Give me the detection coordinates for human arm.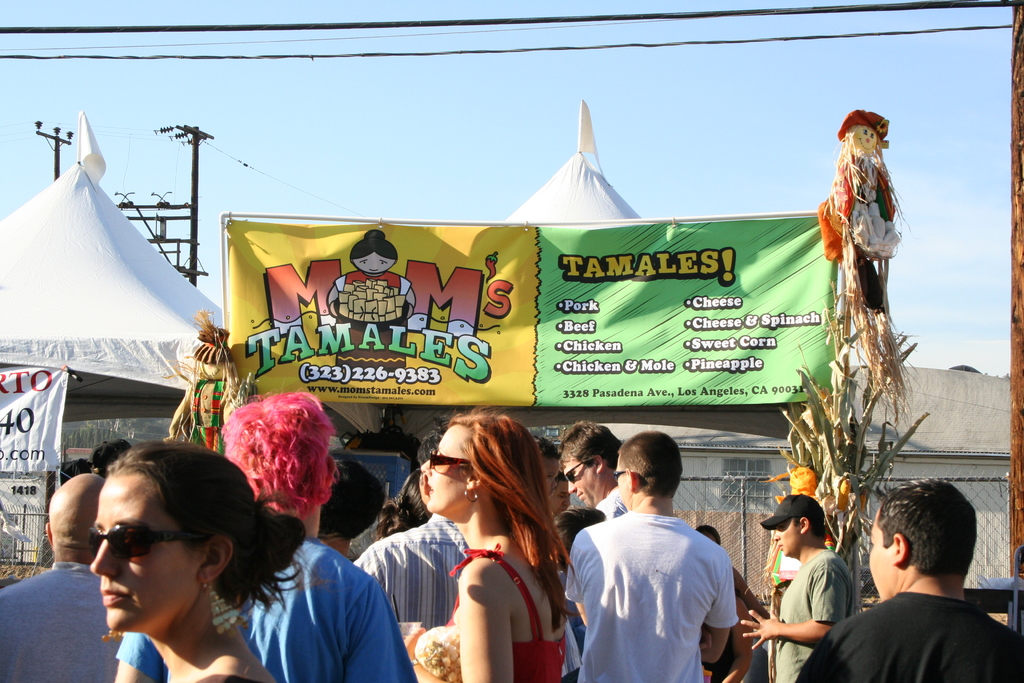
Rect(568, 525, 598, 639).
